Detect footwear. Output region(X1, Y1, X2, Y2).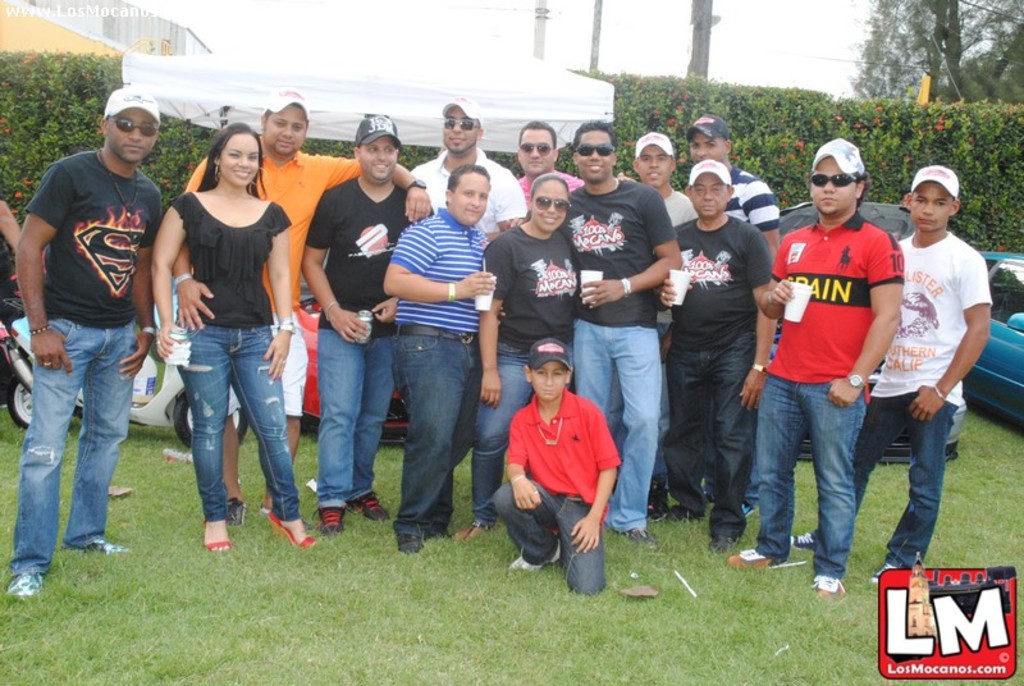
region(709, 534, 733, 557).
